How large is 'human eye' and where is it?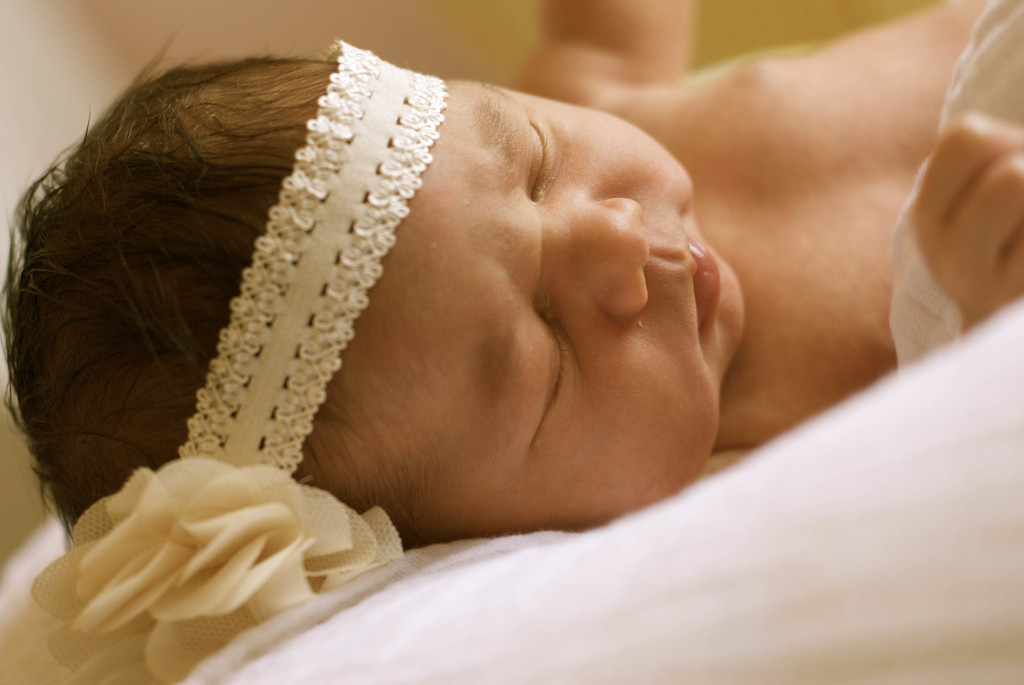
Bounding box: bbox=(525, 111, 560, 201).
